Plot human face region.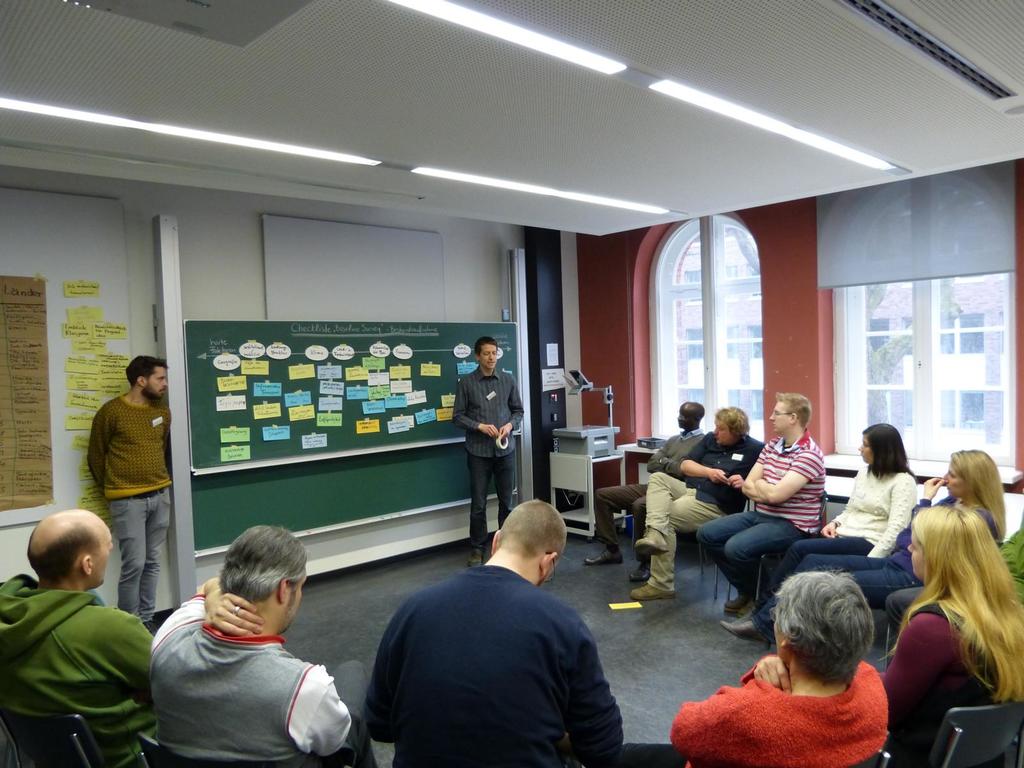
Plotted at (left=712, top=417, right=732, bottom=444).
